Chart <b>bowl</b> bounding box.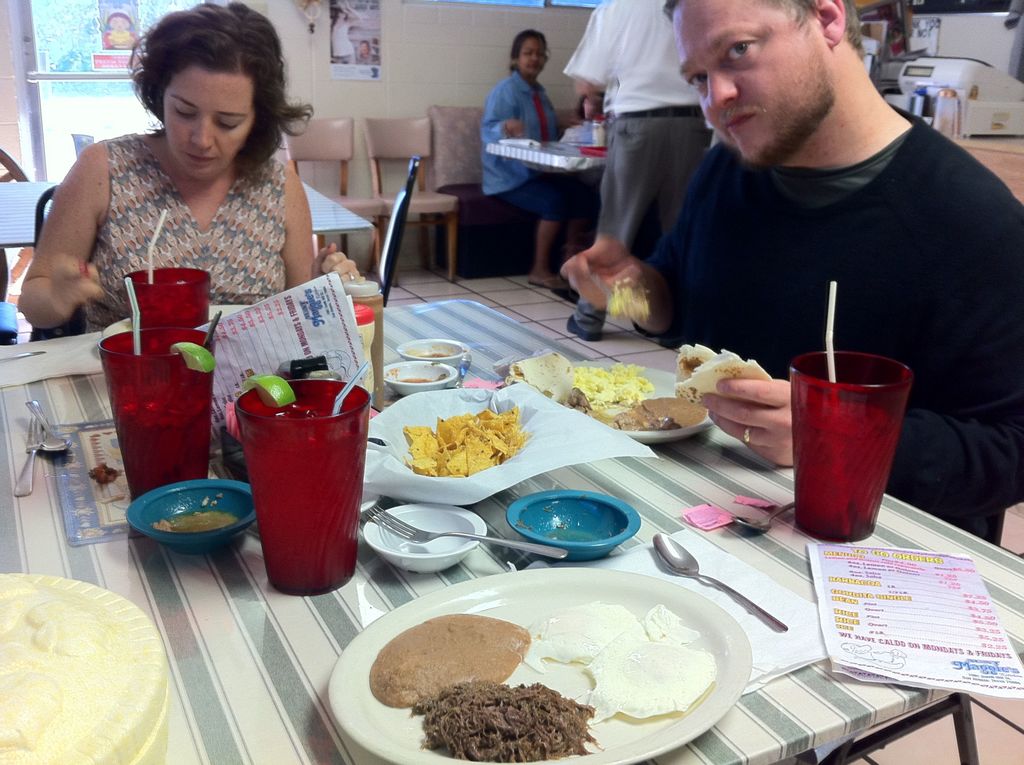
Charted: detection(383, 362, 456, 396).
